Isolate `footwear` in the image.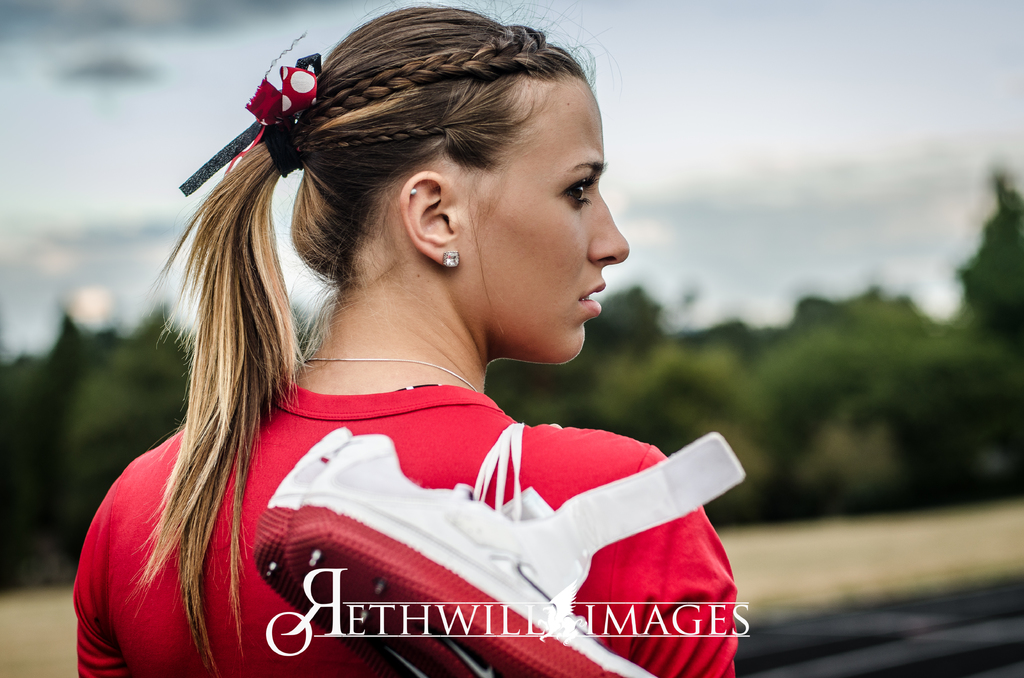
Isolated region: BBox(252, 420, 562, 677).
